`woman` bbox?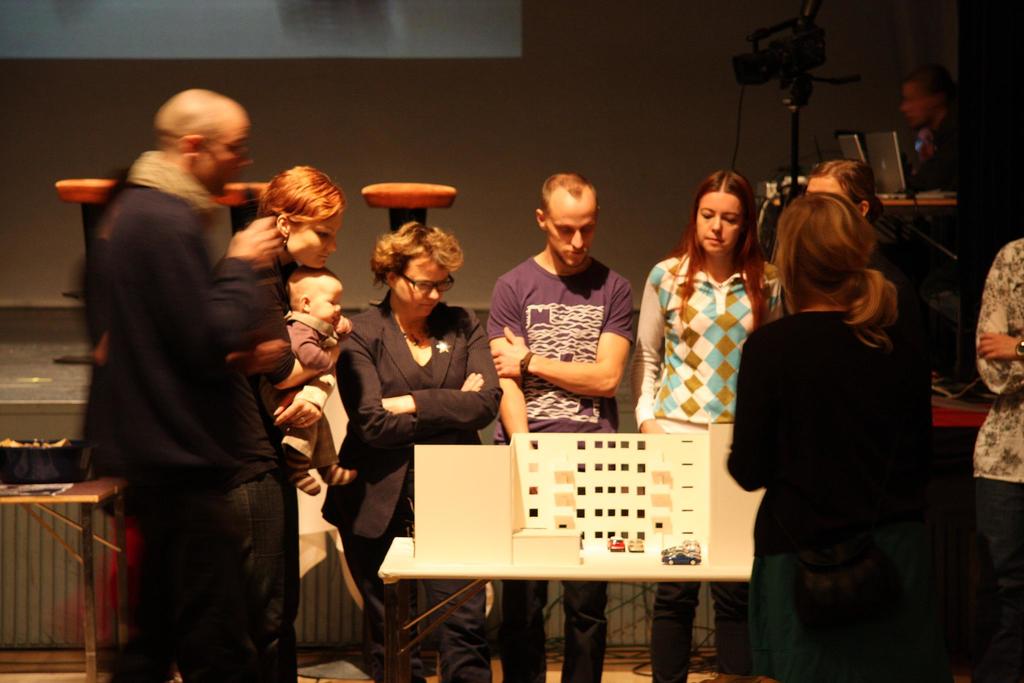
<bbox>630, 165, 785, 682</bbox>
